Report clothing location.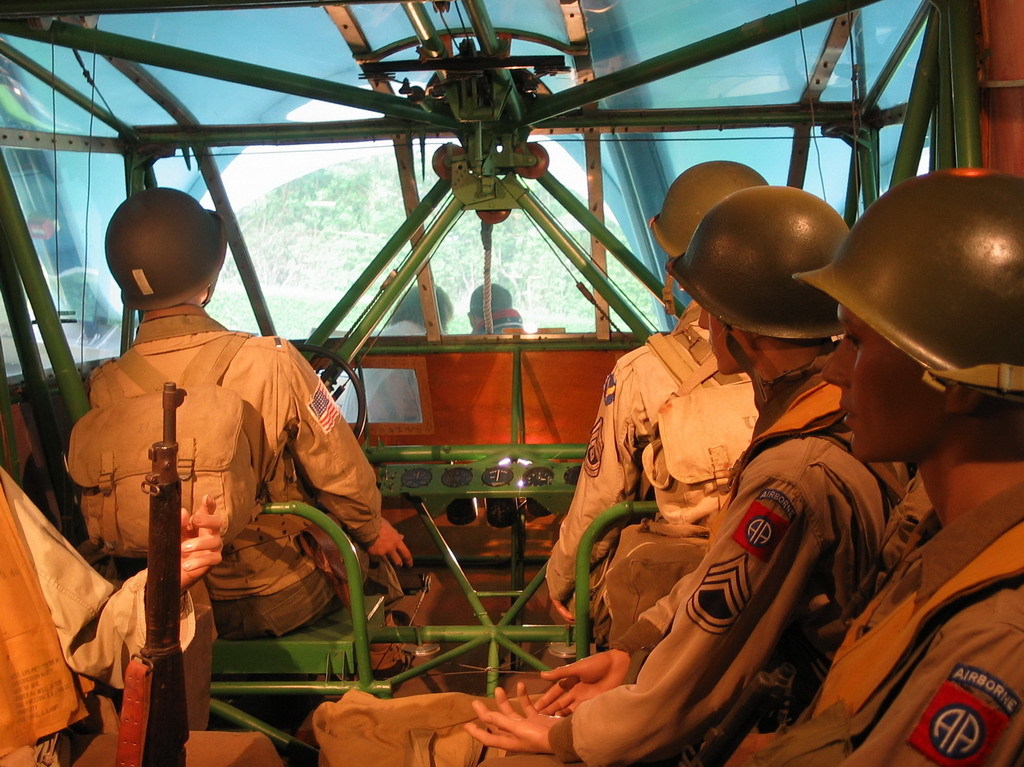
Report: [x1=542, y1=296, x2=804, y2=620].
